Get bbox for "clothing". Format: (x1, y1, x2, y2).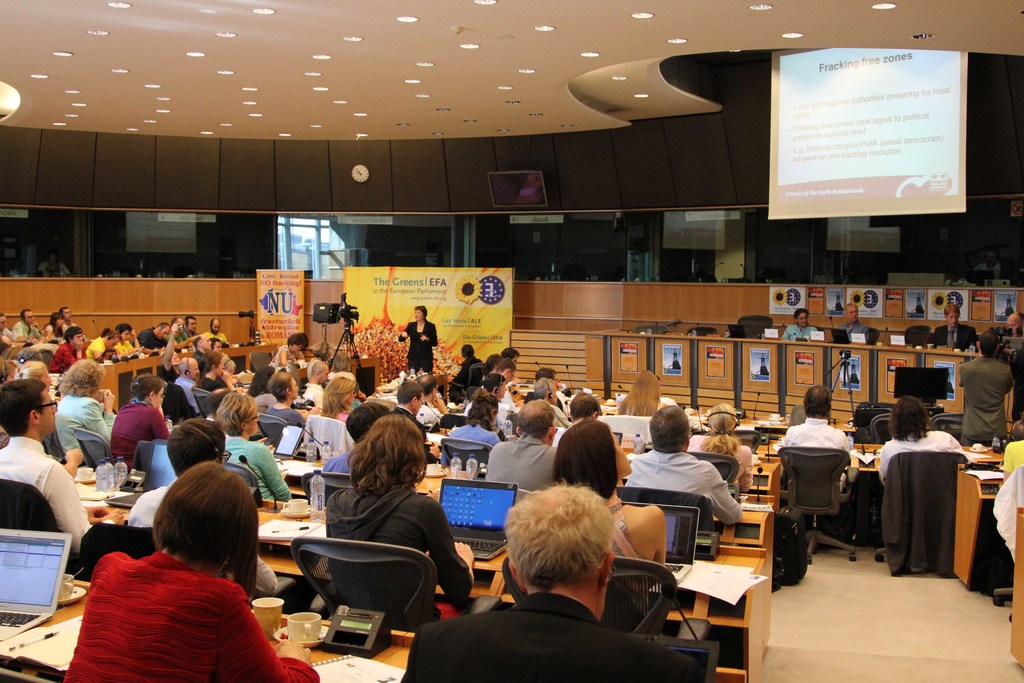
(158, 365, 182, 388).
